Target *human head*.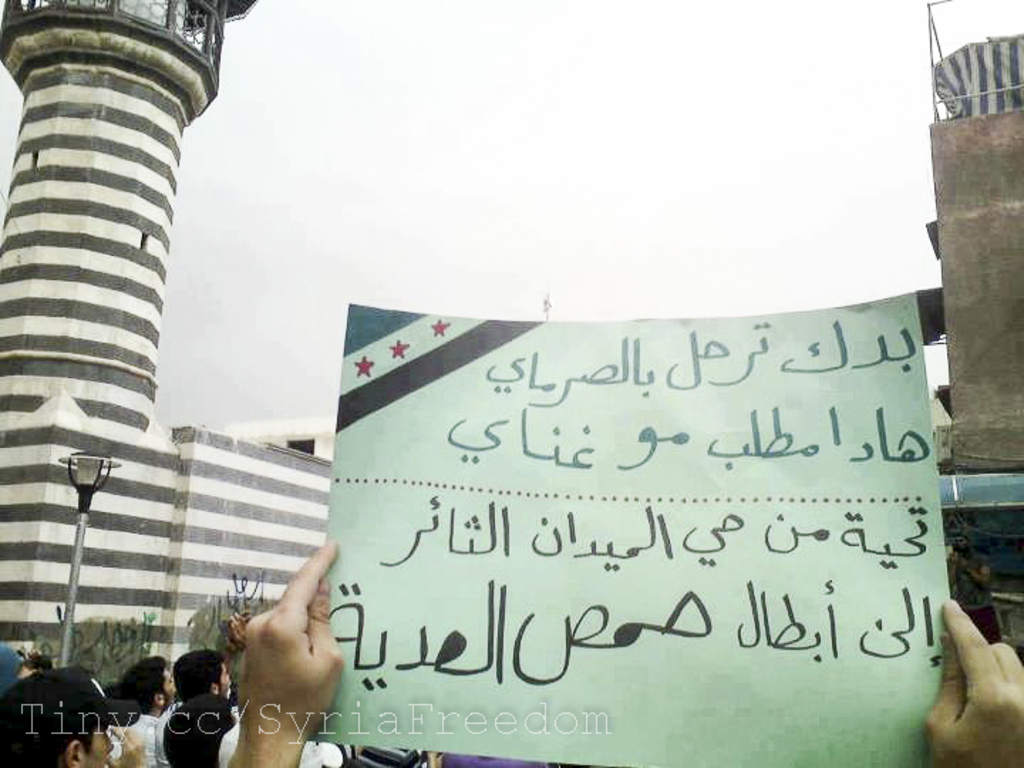
Target region: bbox=[174, 647, 233, 695].
